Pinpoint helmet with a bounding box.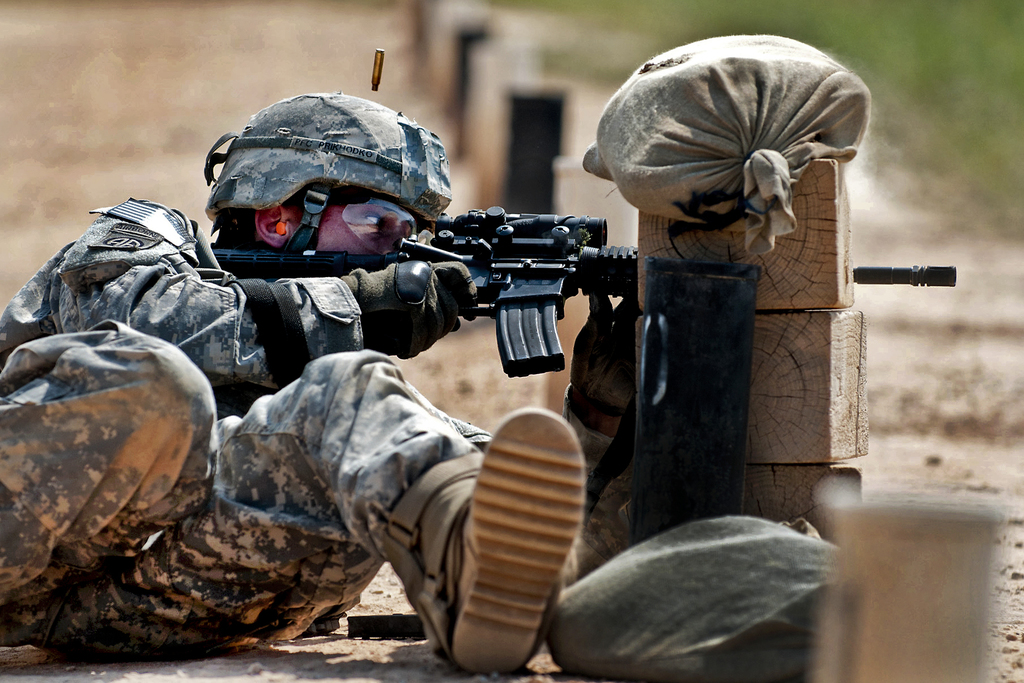
<region>201, 97, 437, 274</region>.
